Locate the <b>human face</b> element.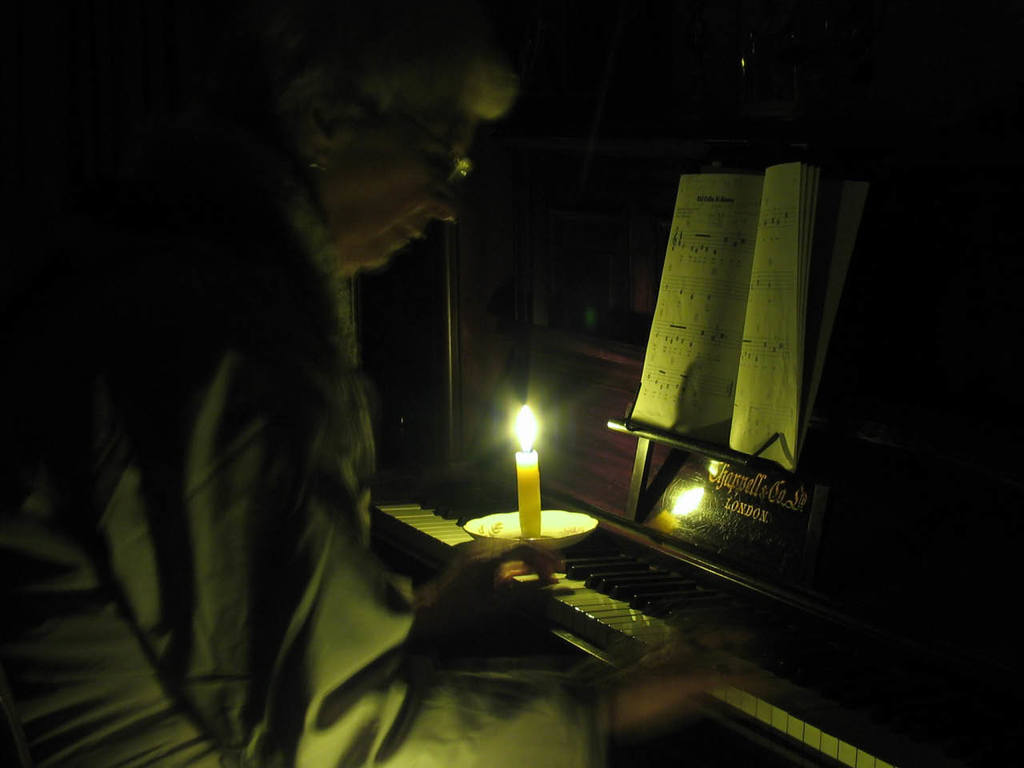
Element bbox: BBox(328, 106, 470, 280).
